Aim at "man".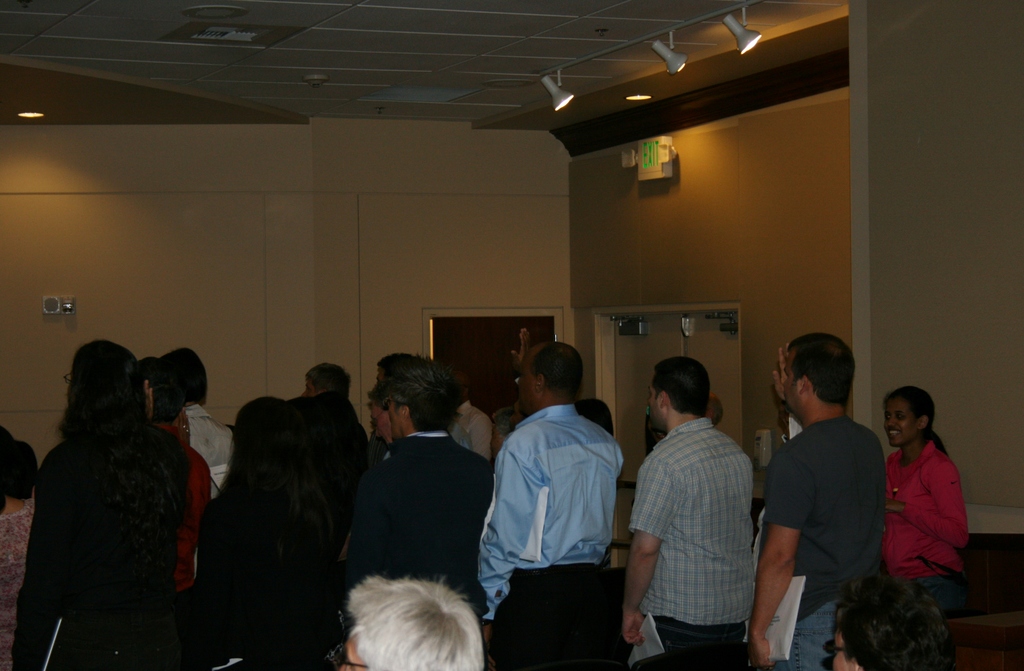
Aimed at pyautogui.locateOnScreen(303, 360, 351, 396).
